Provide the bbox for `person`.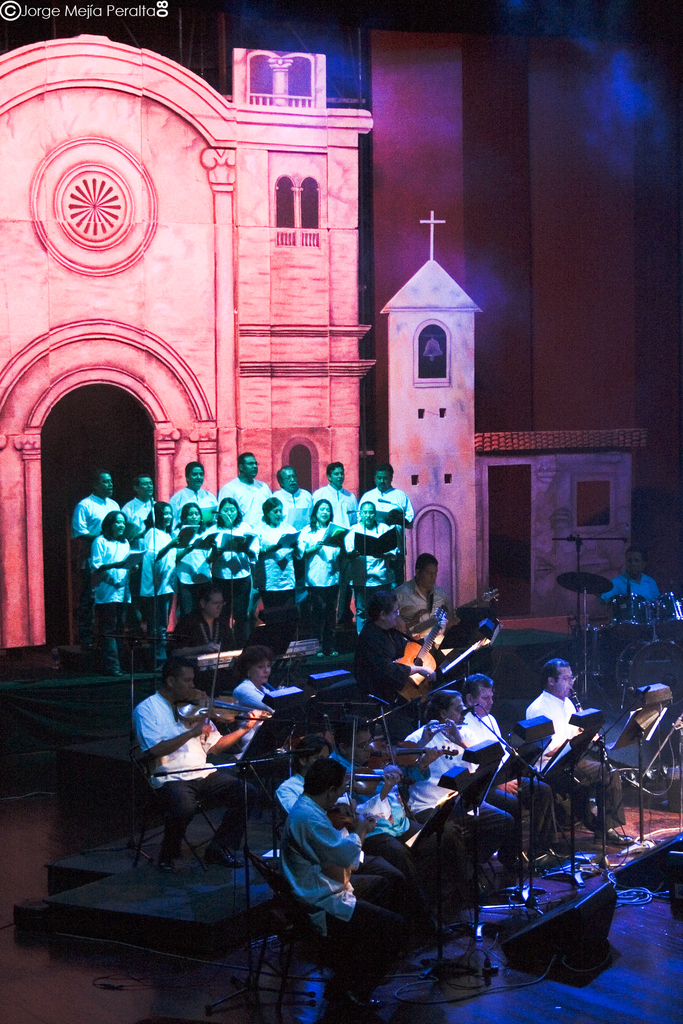
rect(360, 591, 447, 675).
